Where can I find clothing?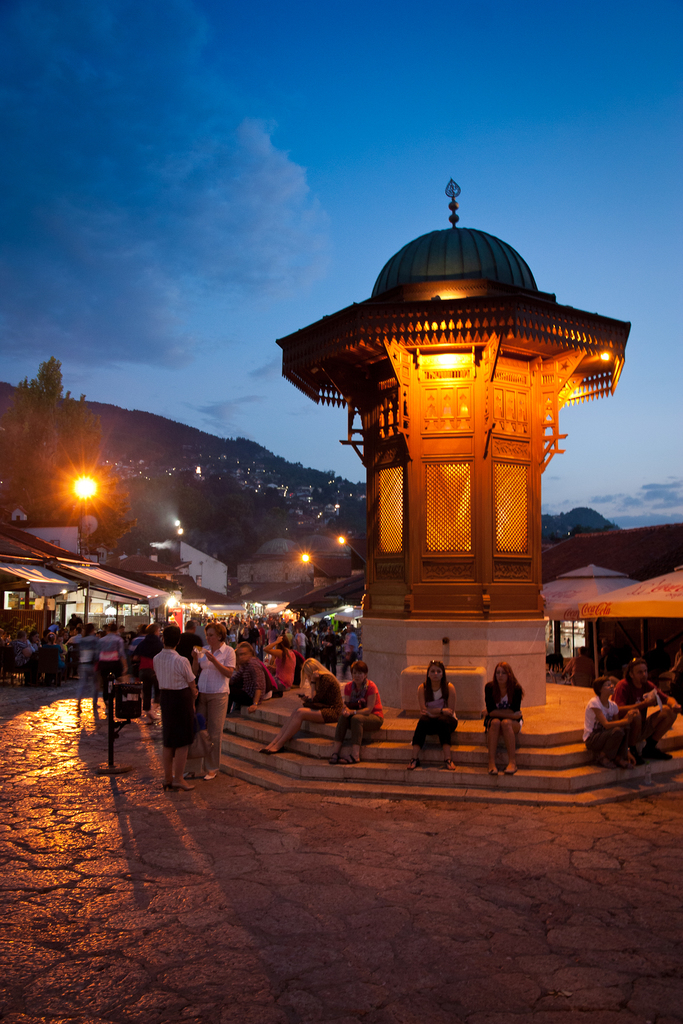
You can find it at [left=588, top=705, right=628, bottom=750].
